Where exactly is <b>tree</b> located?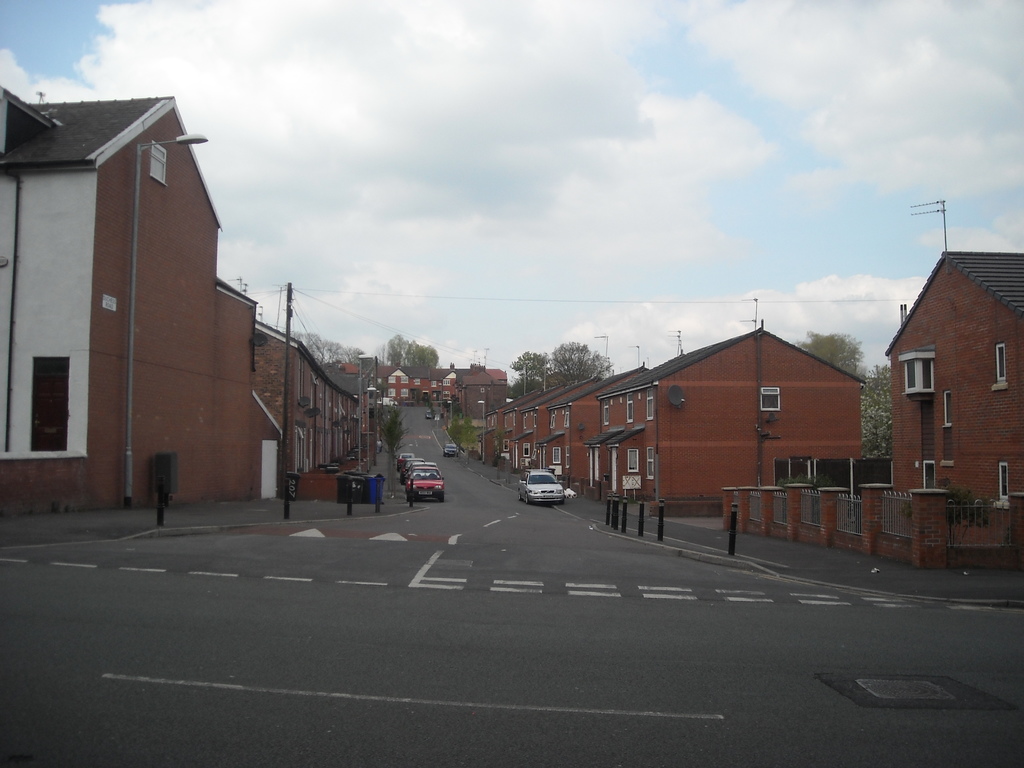
Its bounding box is x1=544 y1=335 x2=616 y2=385.
